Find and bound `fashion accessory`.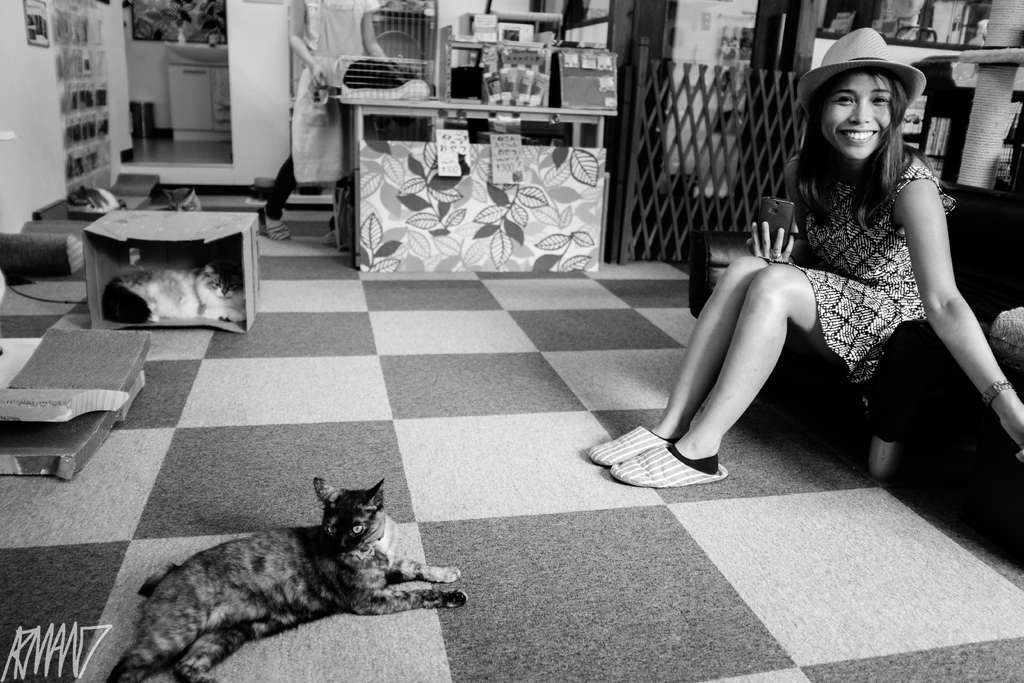
Bound: x1=667, y1=442, x2=719, y2=473.
